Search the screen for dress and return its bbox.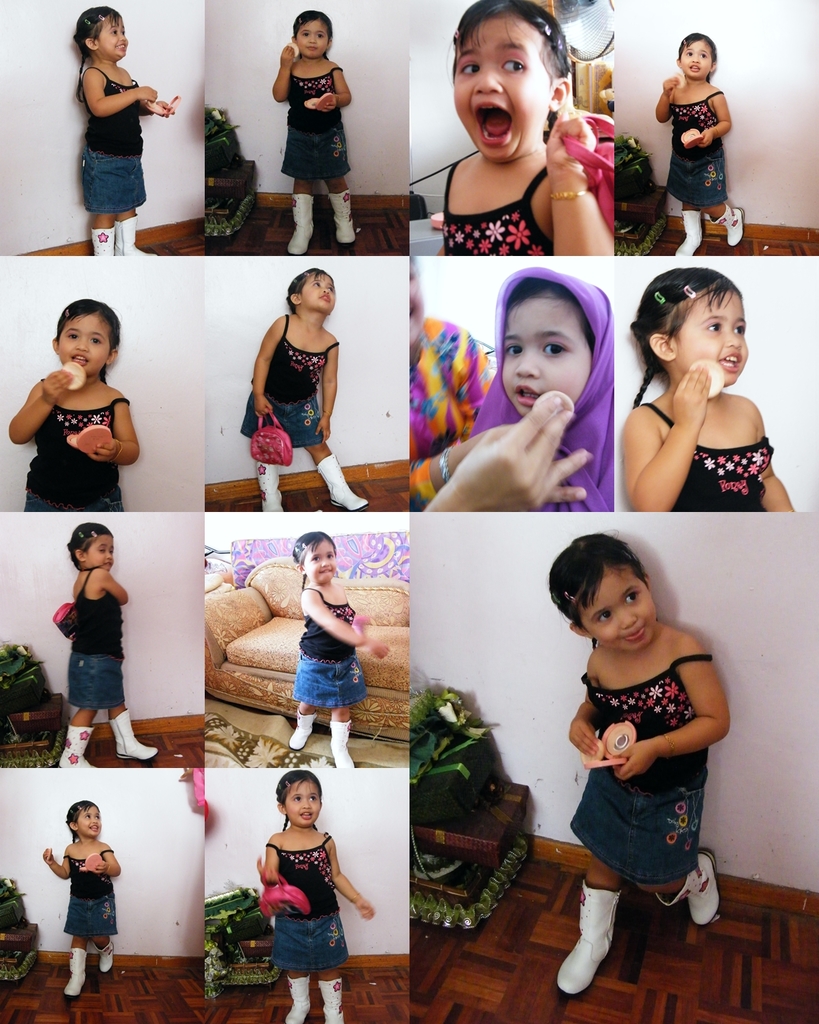
Found: box=[23, 401, 125, 516].
